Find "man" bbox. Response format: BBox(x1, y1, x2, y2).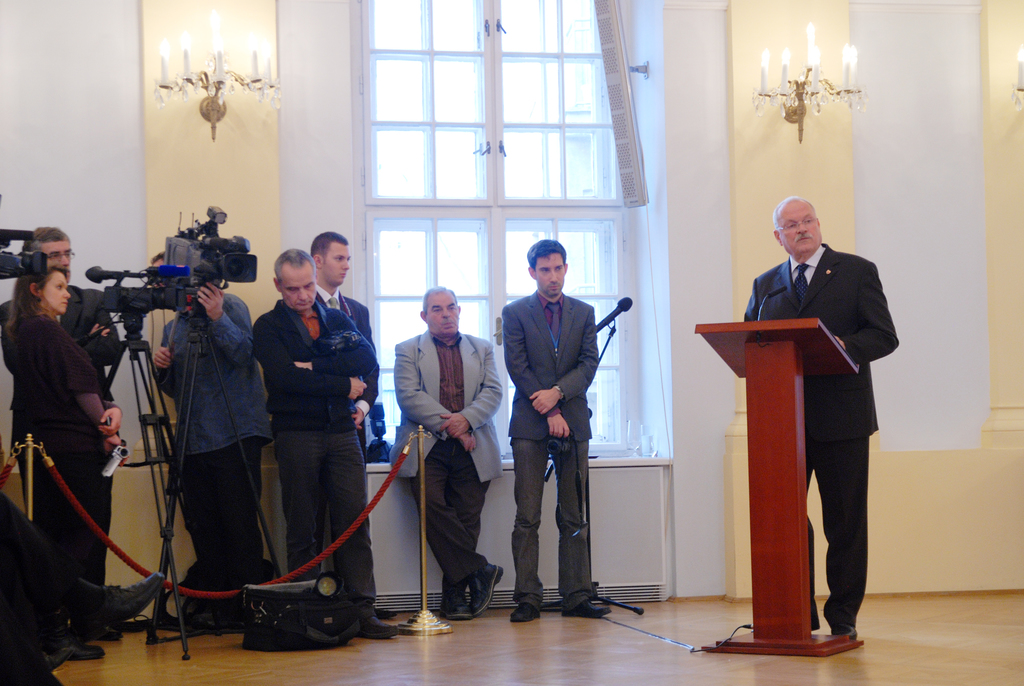
BBox(740, 193, 900, 637).
